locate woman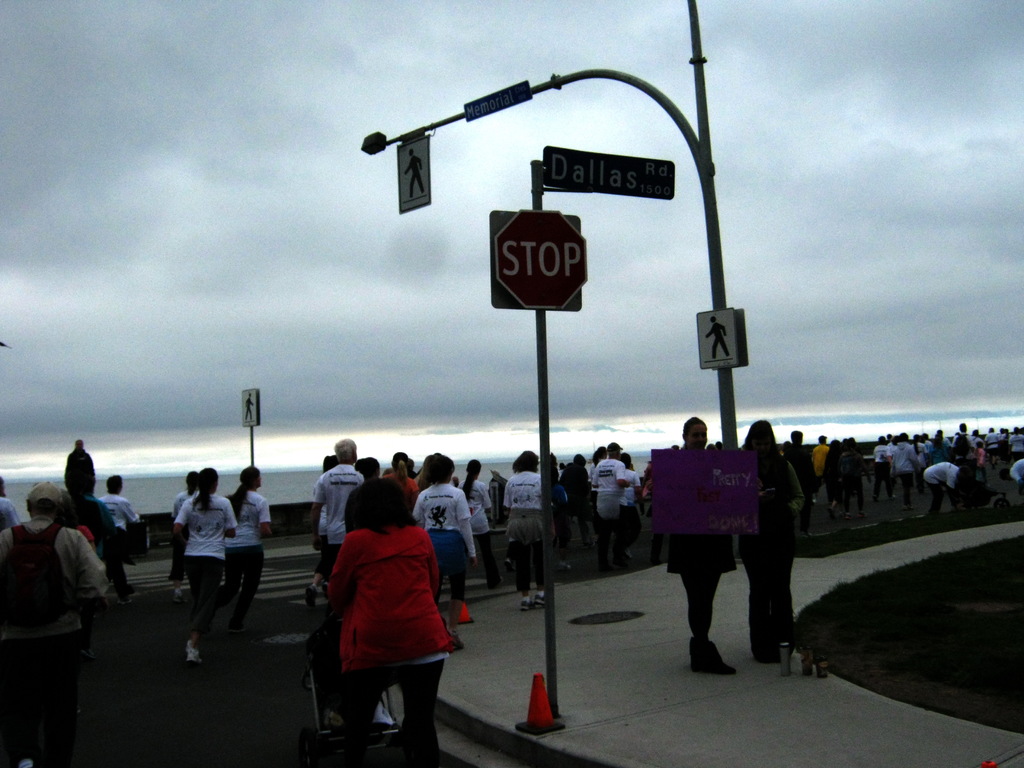
{"left": 172, "top": 468, "right": 239, "bottom": 669}
